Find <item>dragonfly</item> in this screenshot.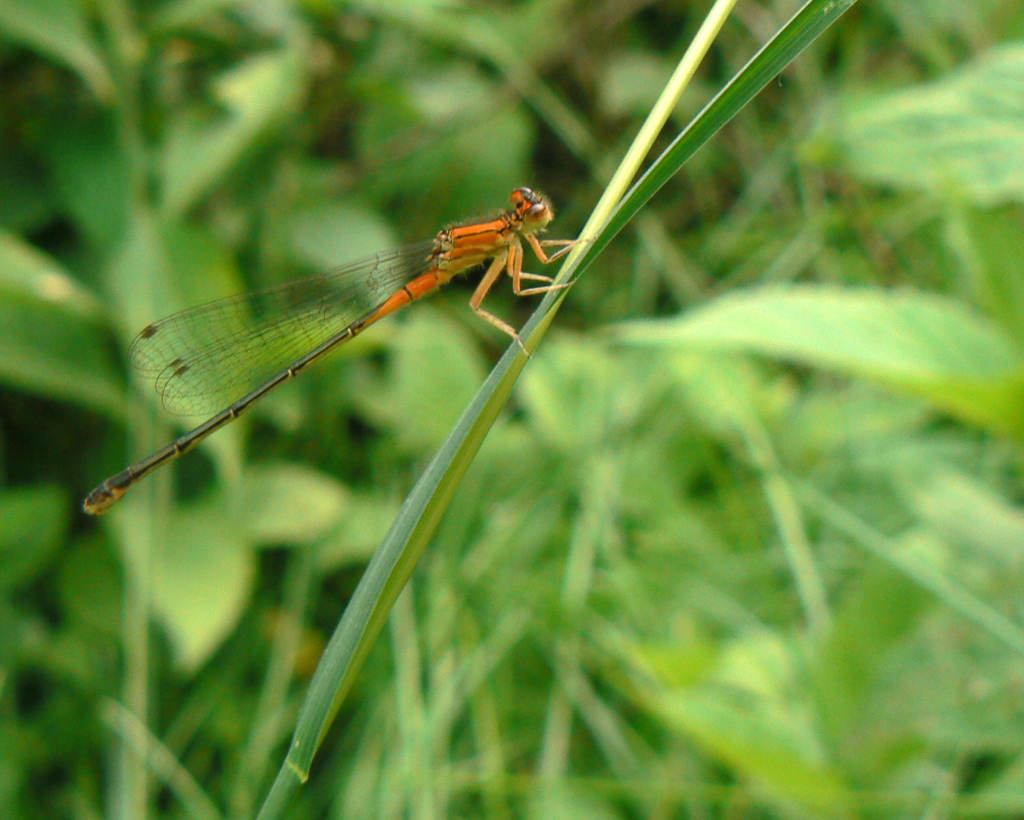
The bounding box for <item>dragonfly</item> is pyautogui.locateOnScreen(86, 187, 602, 508).
